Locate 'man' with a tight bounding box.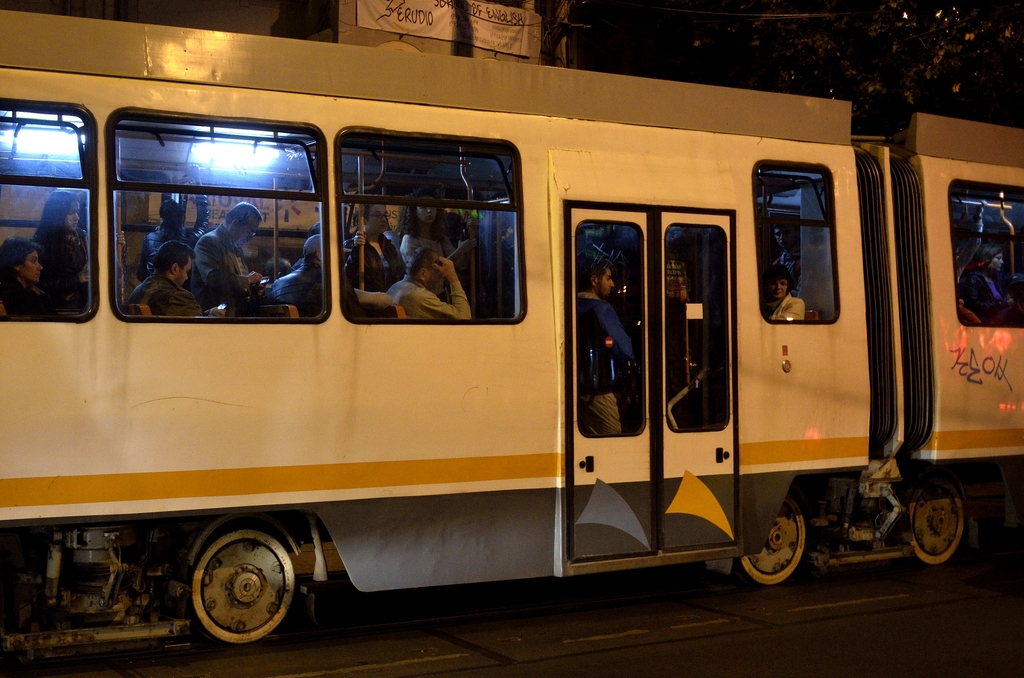
x1=270 y1=228 x2=364 y2=319.
